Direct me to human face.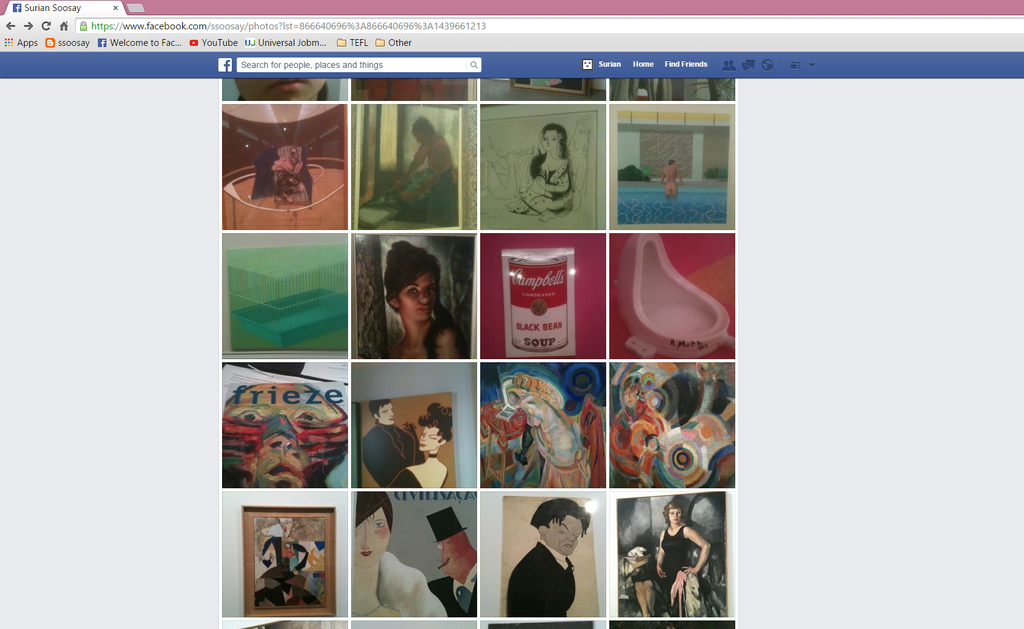
Direction: Rect(380, 404, 394, 424).
